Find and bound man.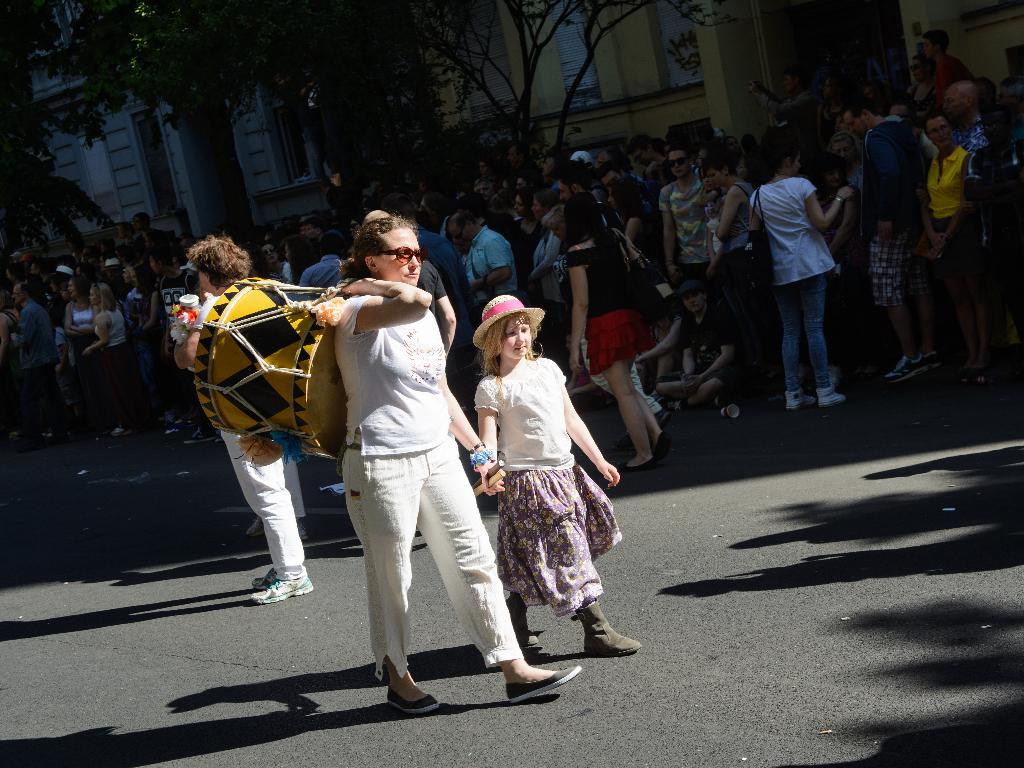
Bound: 6, 282, 74, 451.
